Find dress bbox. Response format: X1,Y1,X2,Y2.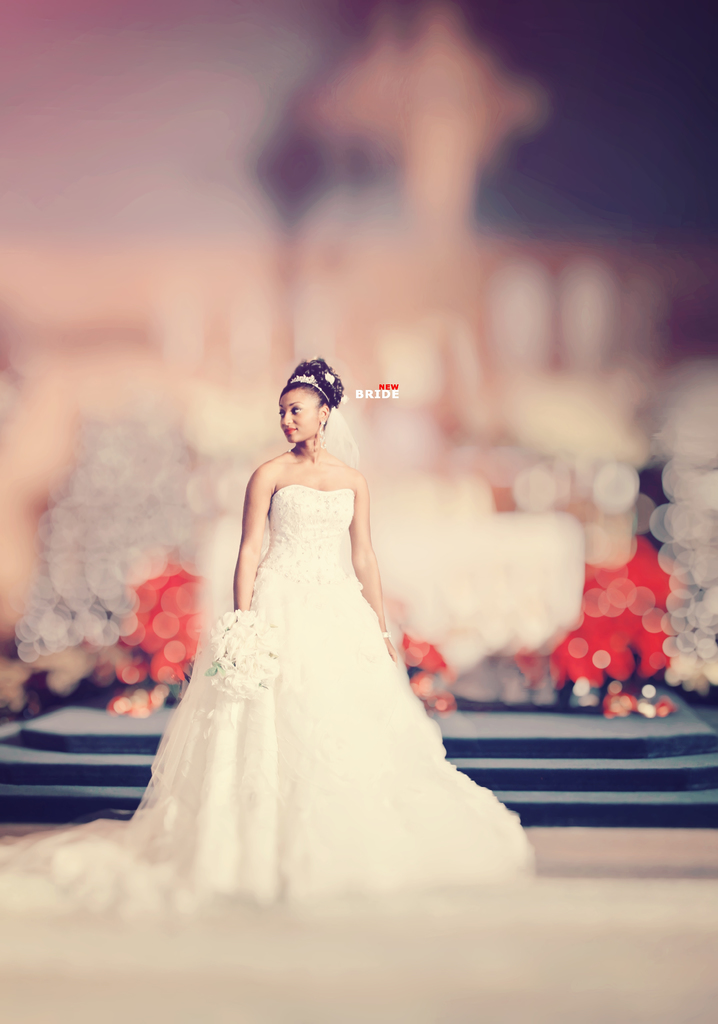
32,356,554,976.
